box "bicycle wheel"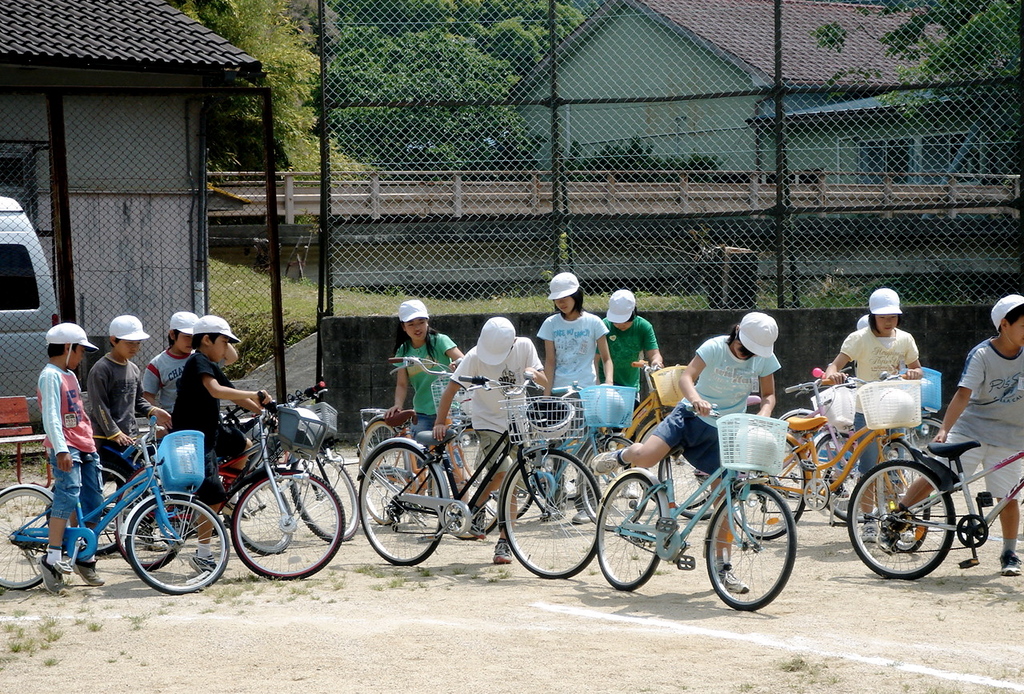
bbox=[706, 484, 797, 612]
